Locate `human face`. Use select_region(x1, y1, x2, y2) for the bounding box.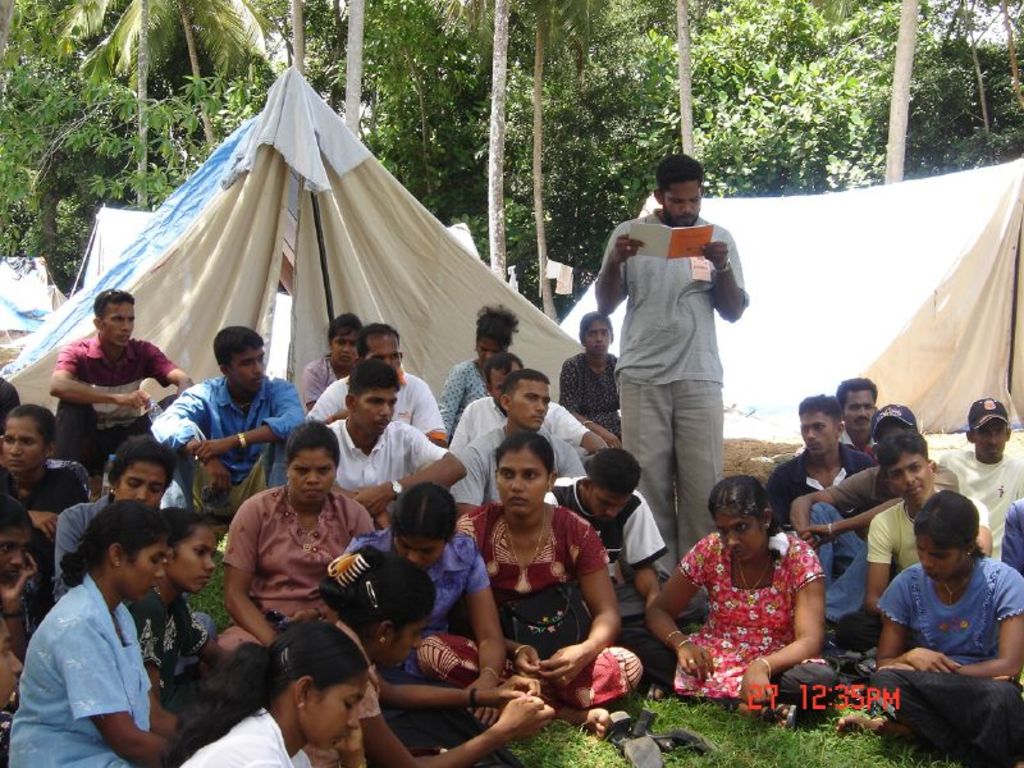
select_region(495, 451, 550, 517).
